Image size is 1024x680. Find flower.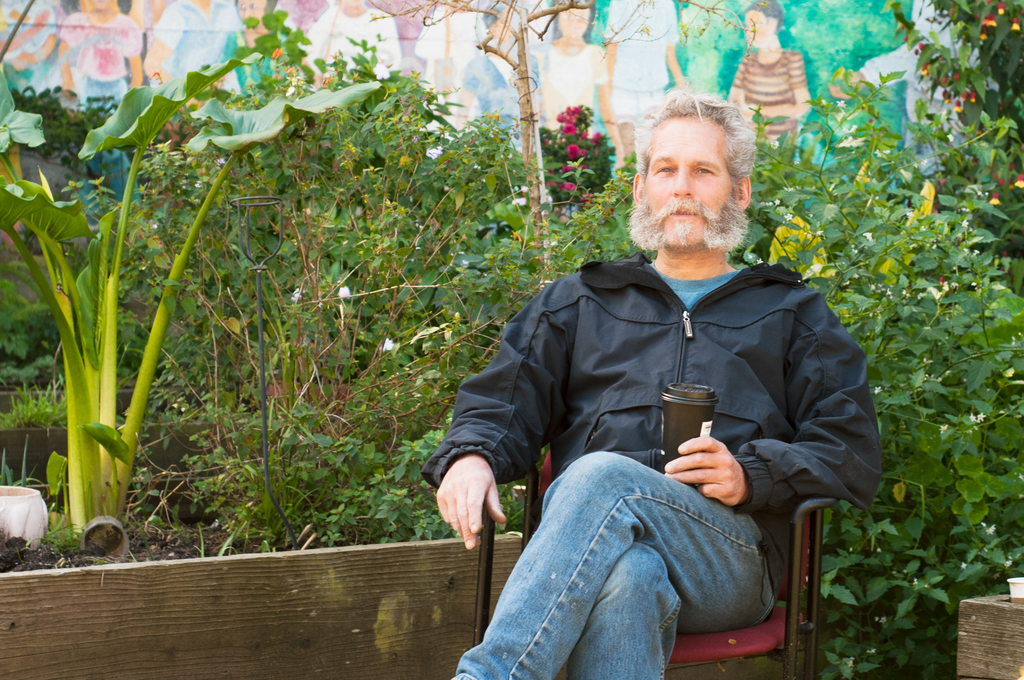
[1011, 10, 1021, 35].
